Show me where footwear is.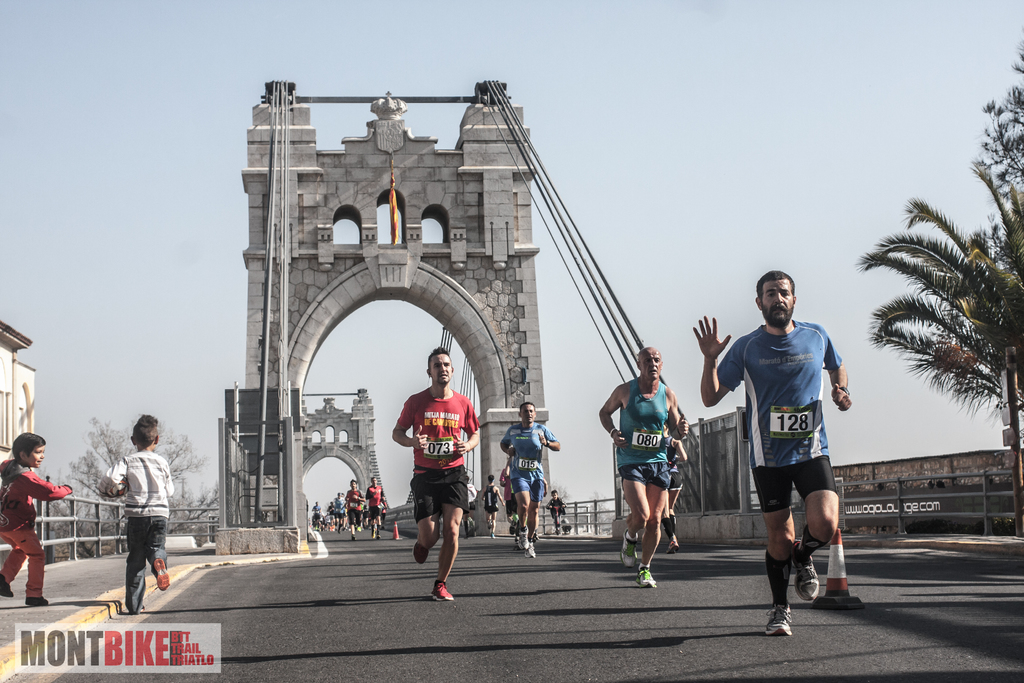
footwear is at {"x1": 344, "y1": 527, "x2": 348, "y2": 531}.
